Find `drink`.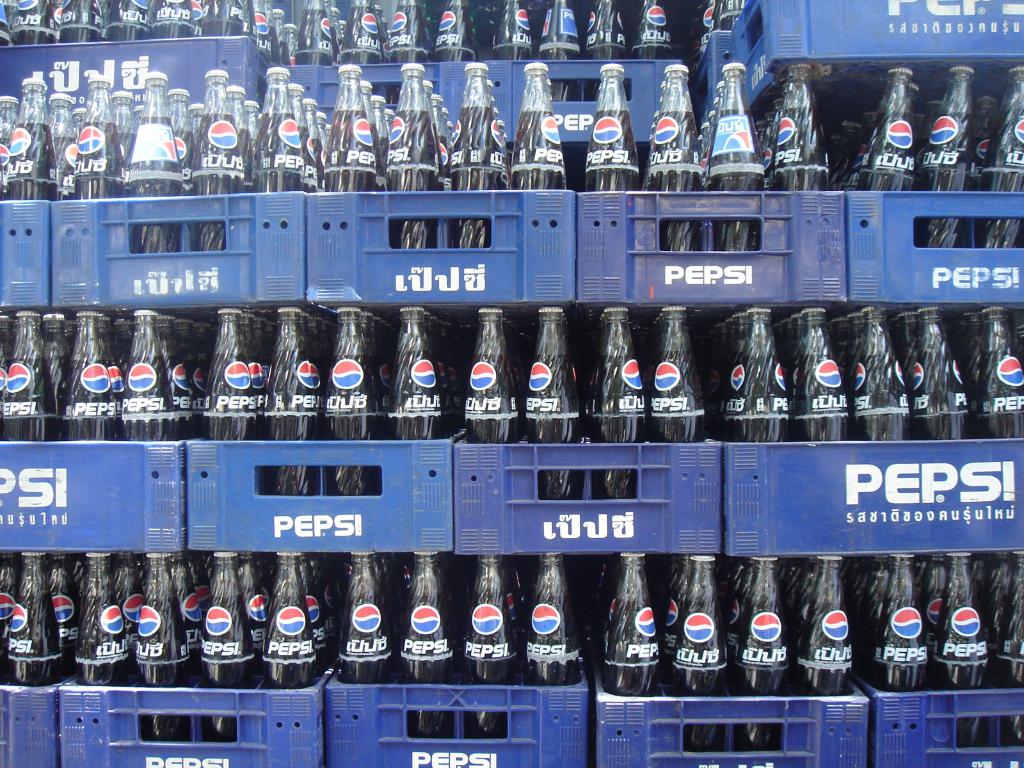
rect(130, 607, 191, 738).
